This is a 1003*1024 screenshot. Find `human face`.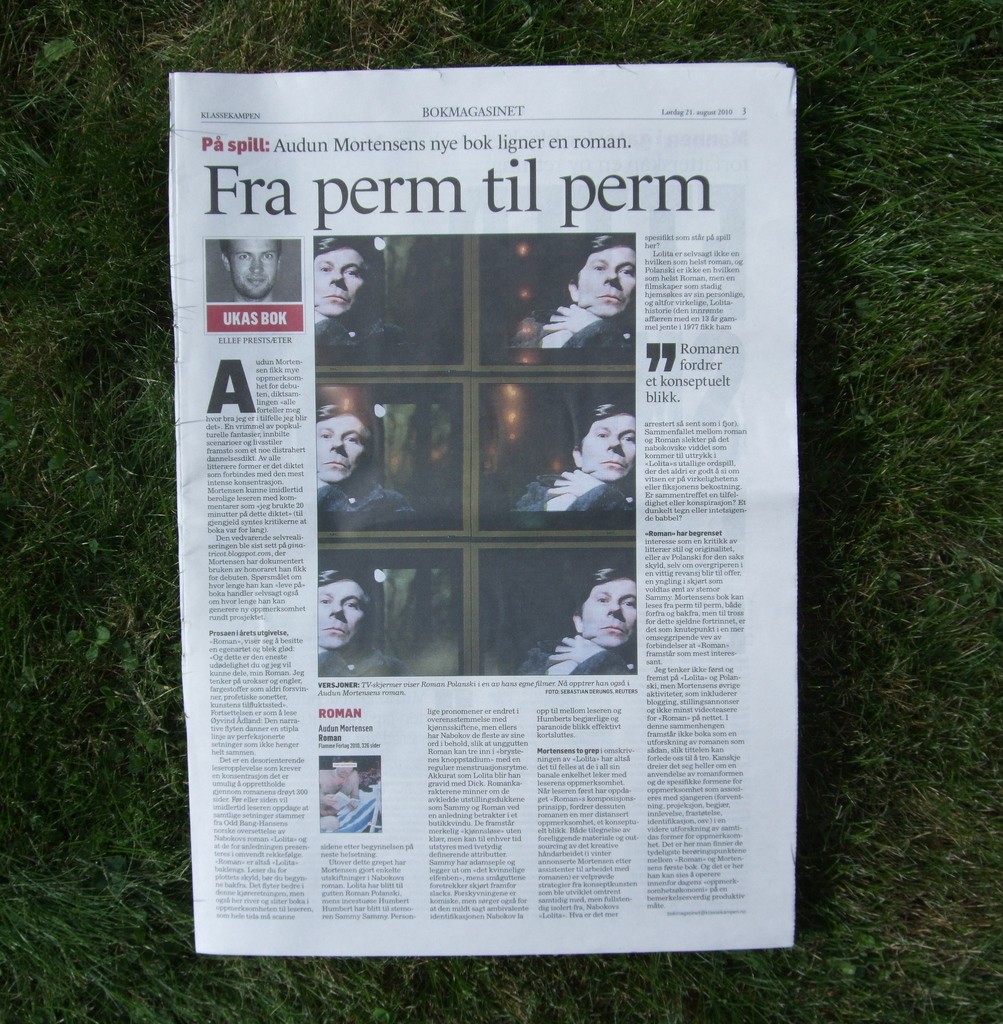
Bounding box: 579:579:635:648.
